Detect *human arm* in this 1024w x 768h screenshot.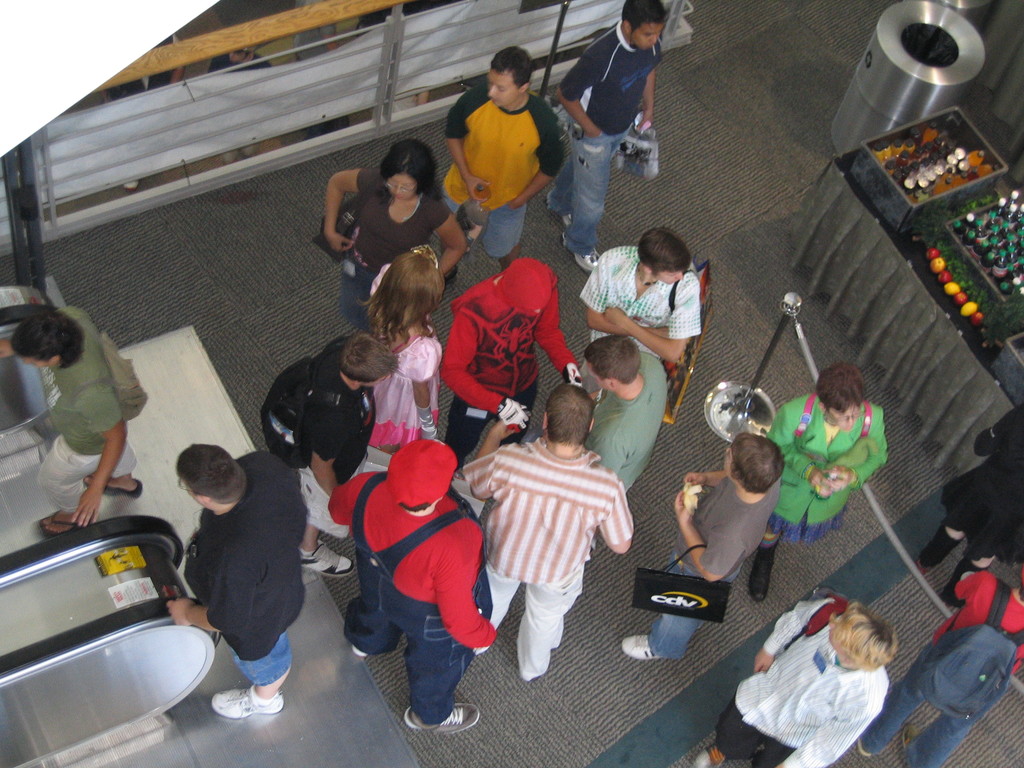
Detection: <bbox>768, 698, 884, 767</bbox>.
